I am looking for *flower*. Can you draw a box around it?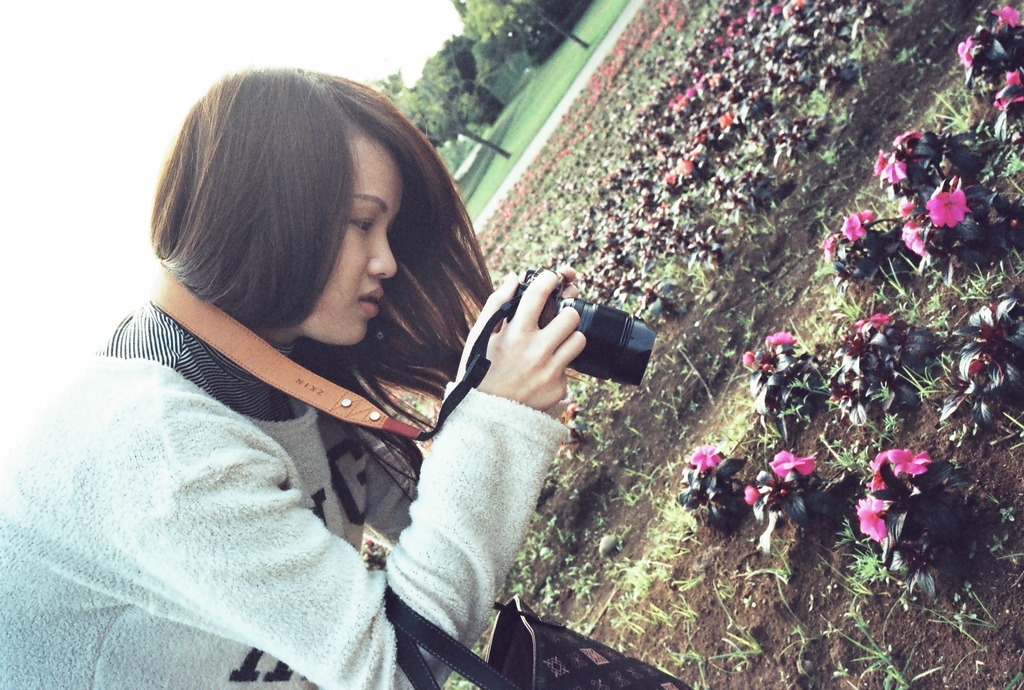
Sure, the bounding box is 890:125:926:149.
